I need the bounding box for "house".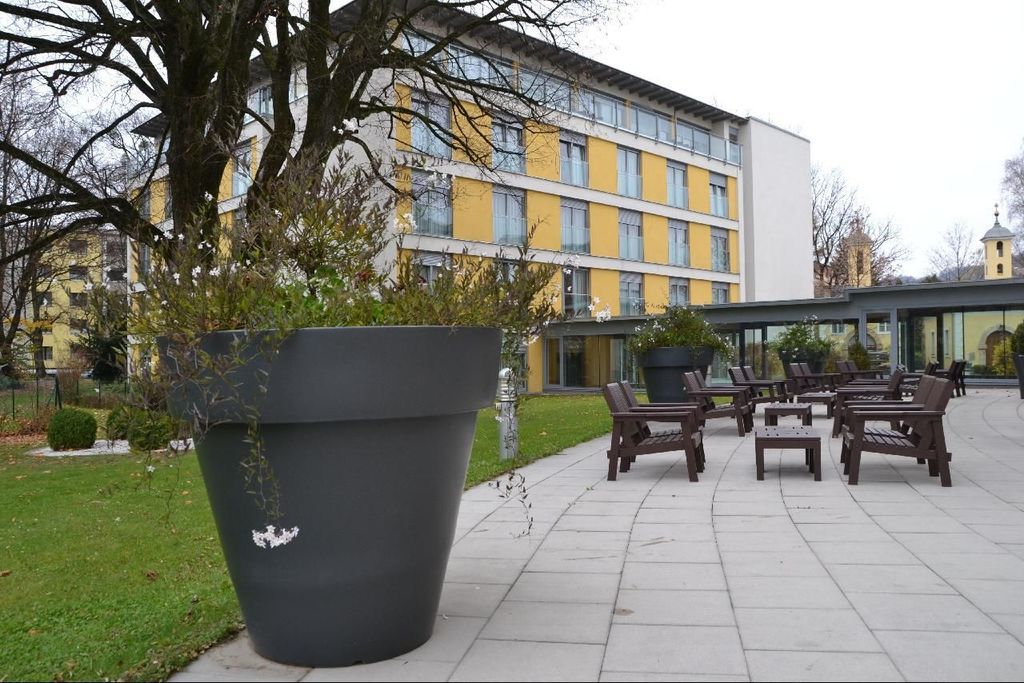
Here it is: bbox=(0, 214, 128, 369).
